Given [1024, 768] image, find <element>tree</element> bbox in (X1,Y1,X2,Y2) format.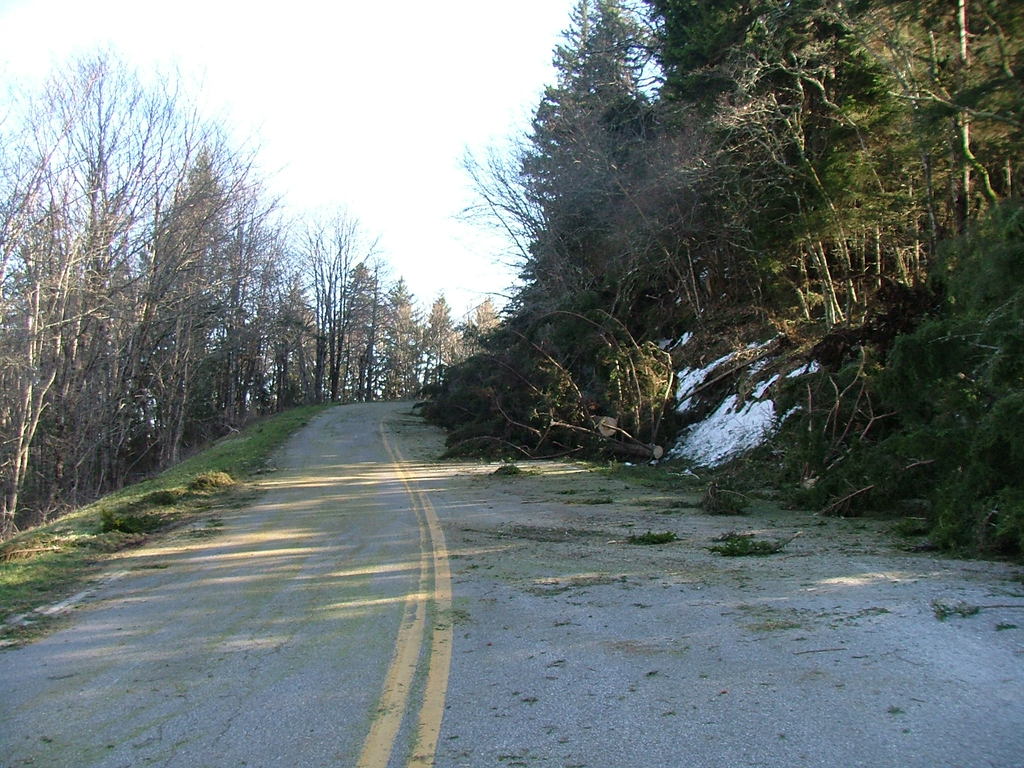
(0,38,211,547).
